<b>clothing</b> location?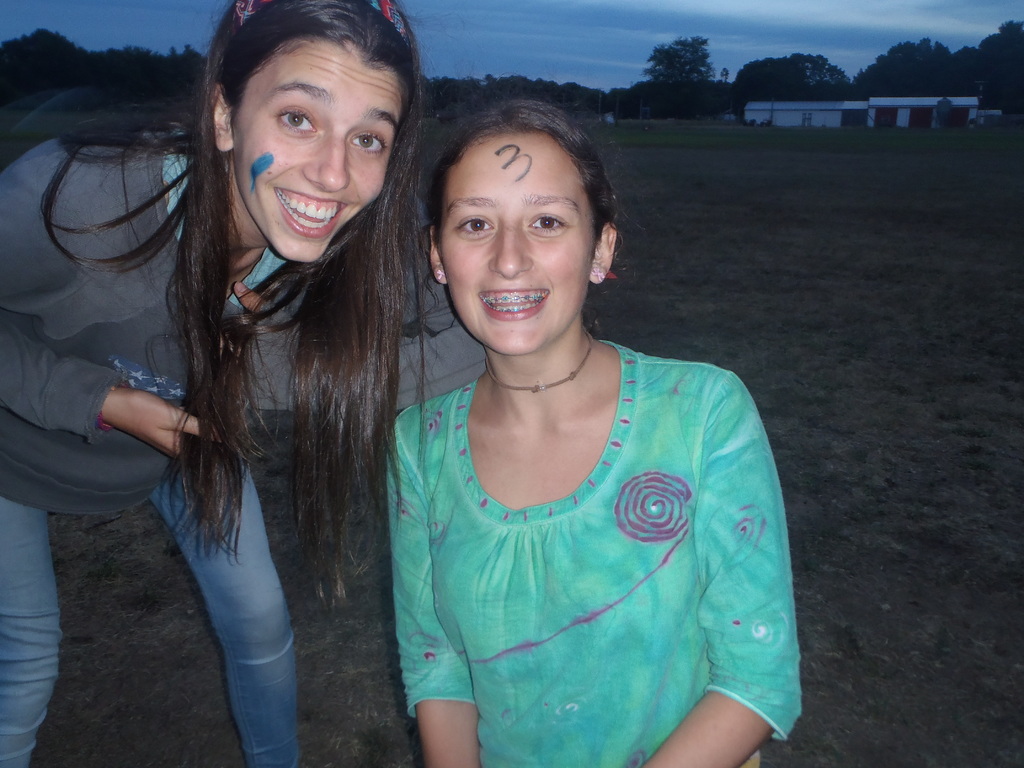
box(0, 134, 488, 767)
